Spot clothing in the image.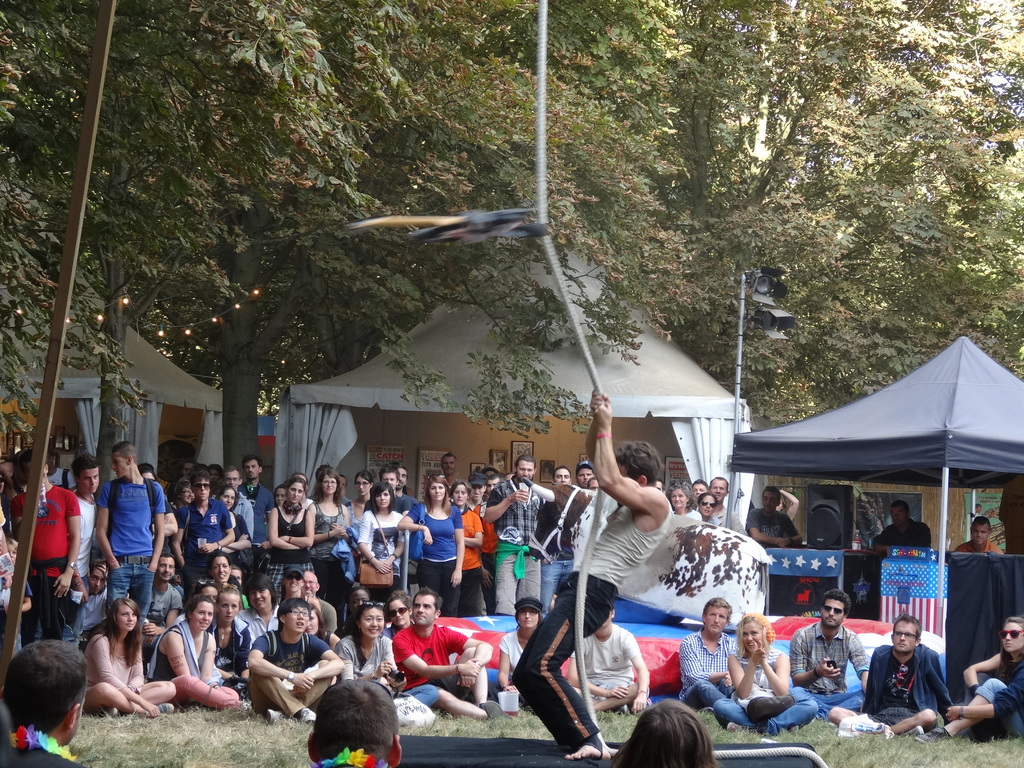
clothing found at bbox(714, 504, 742, 536).
